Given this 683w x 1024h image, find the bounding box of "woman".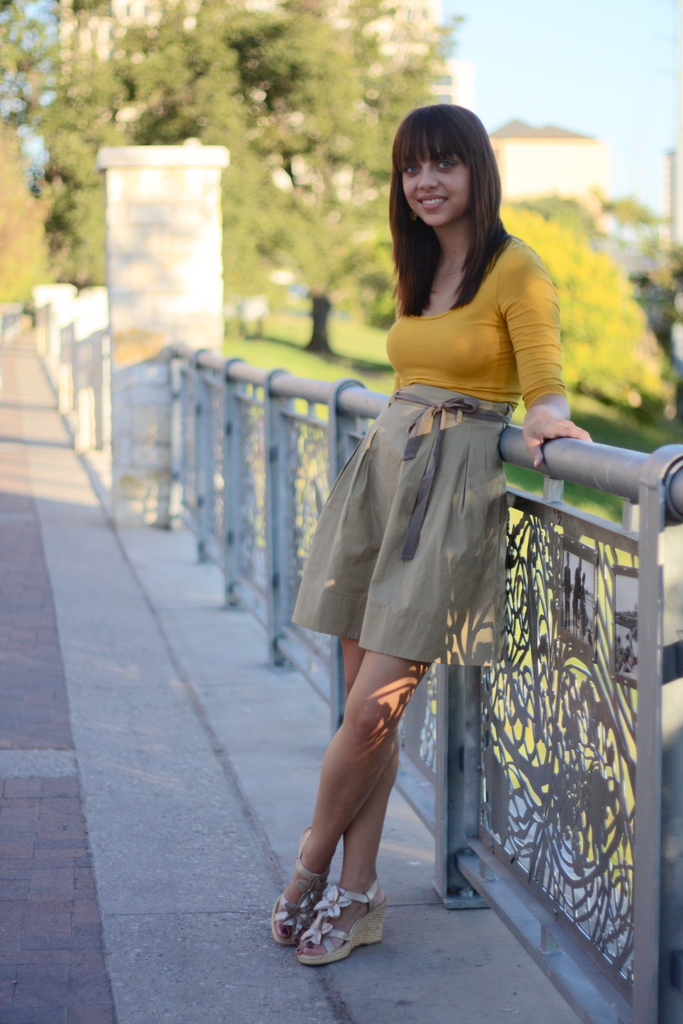
pyautogui.locateOnScreen(268, 100, 593, 972).
